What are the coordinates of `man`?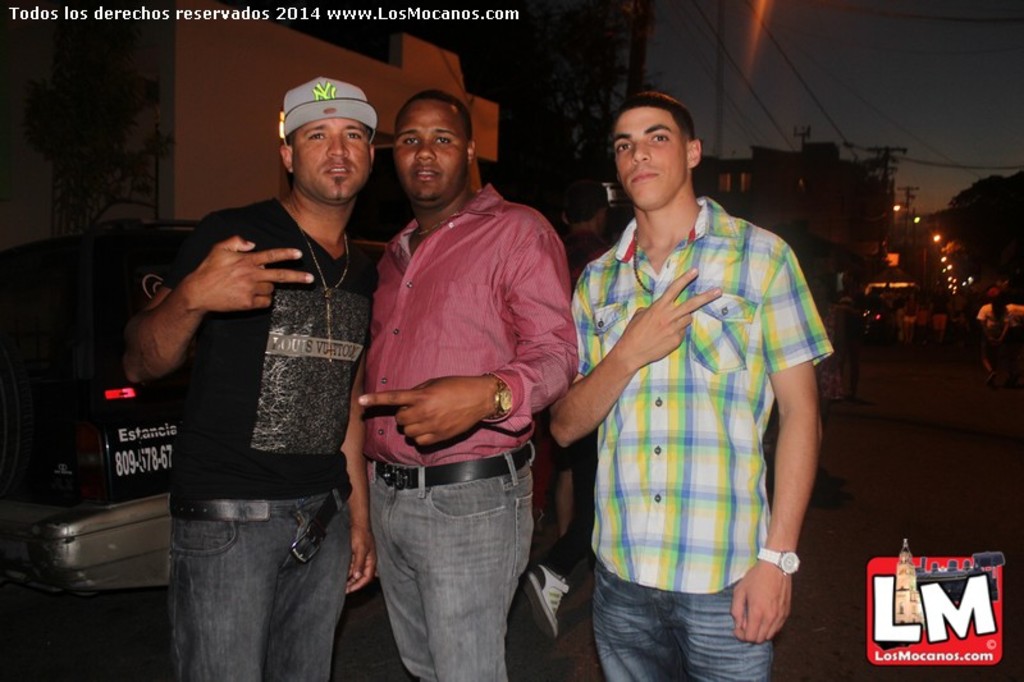
540:61:836:678.
